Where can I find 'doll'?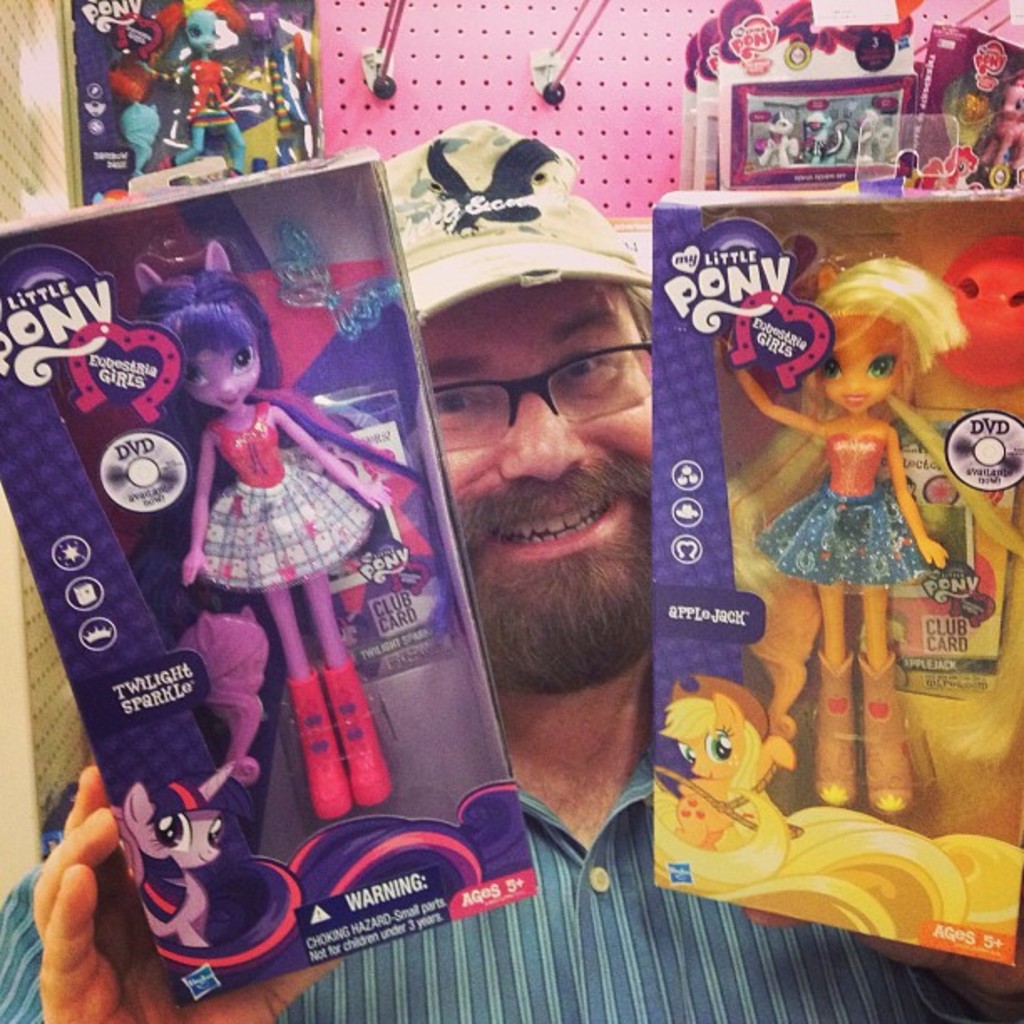
You can find it at <region>706, 258, 1019, 827</region>.
